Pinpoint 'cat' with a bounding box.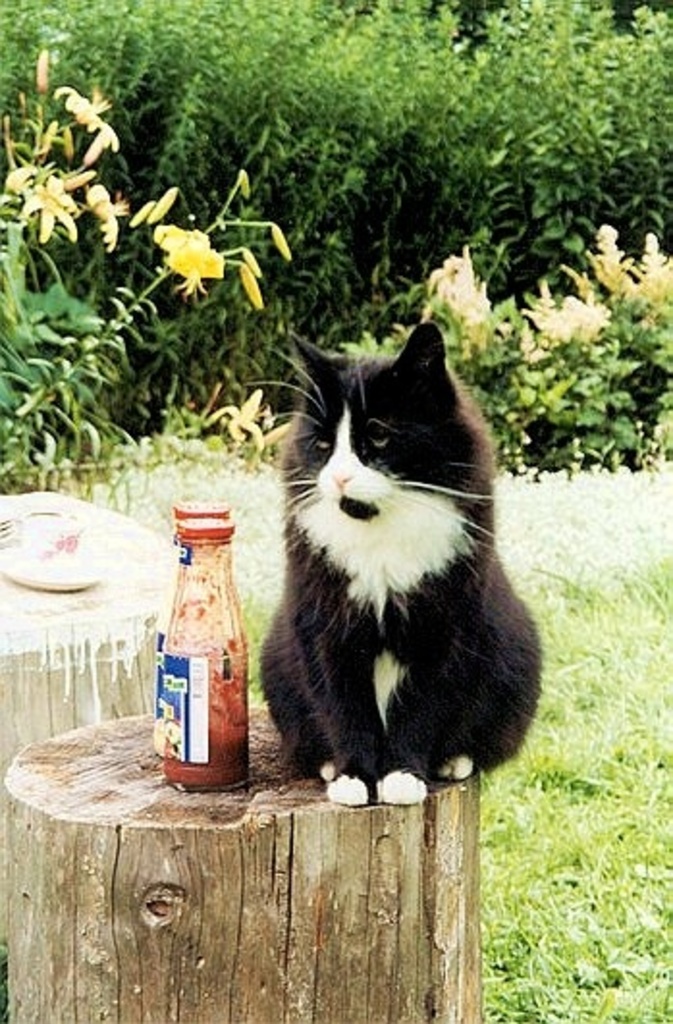
<region>237, 336, 542, 812</region>.
